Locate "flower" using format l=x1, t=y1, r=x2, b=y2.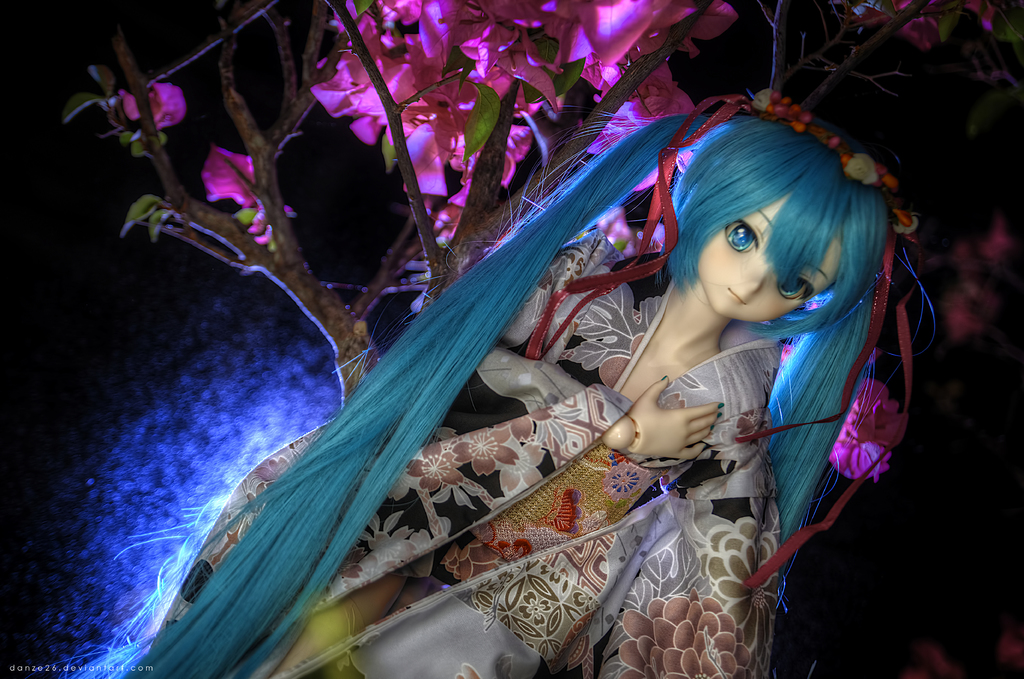
l=202, t=140, r=268, b=214.
